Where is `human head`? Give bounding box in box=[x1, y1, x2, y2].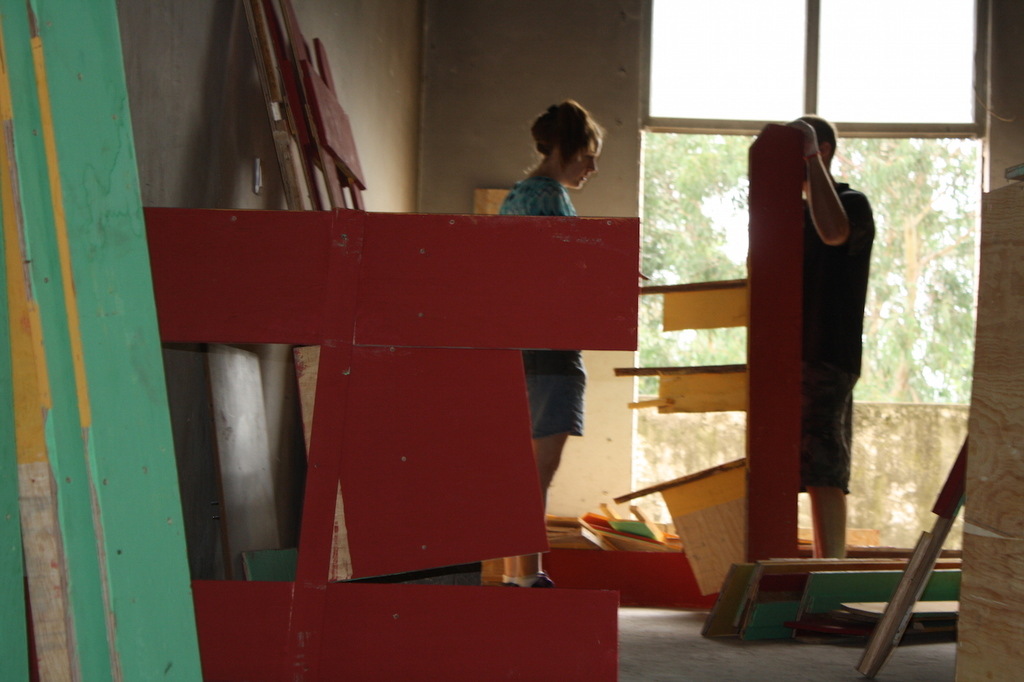
box=[532, 98, 608, 187].
